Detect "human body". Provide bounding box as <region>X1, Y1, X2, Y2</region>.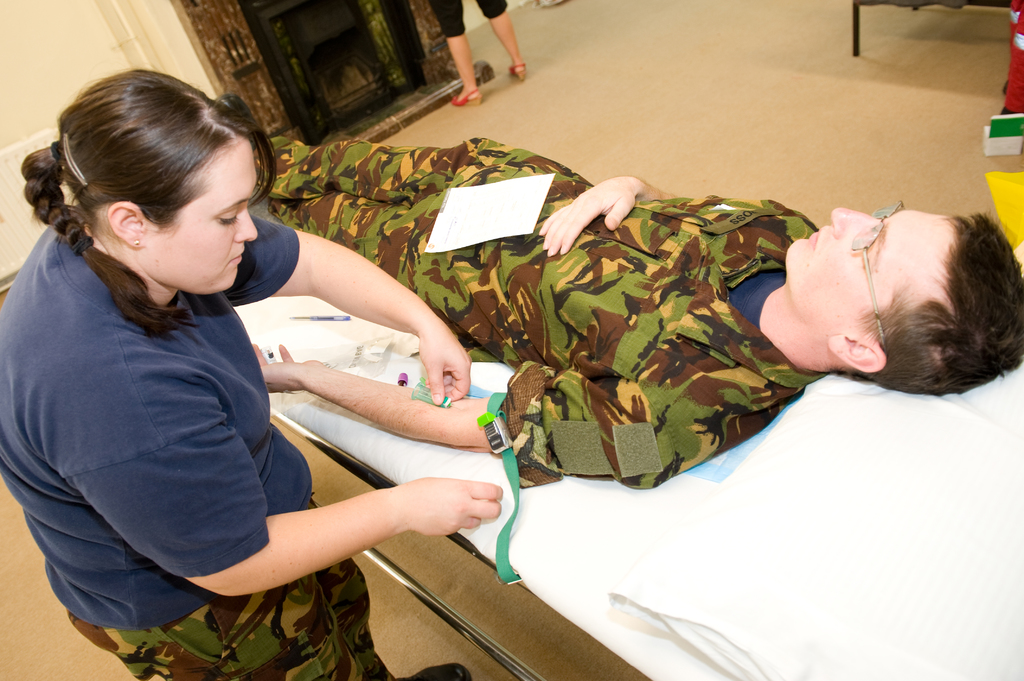
<region>257, 132, 1023, 518</region>.
